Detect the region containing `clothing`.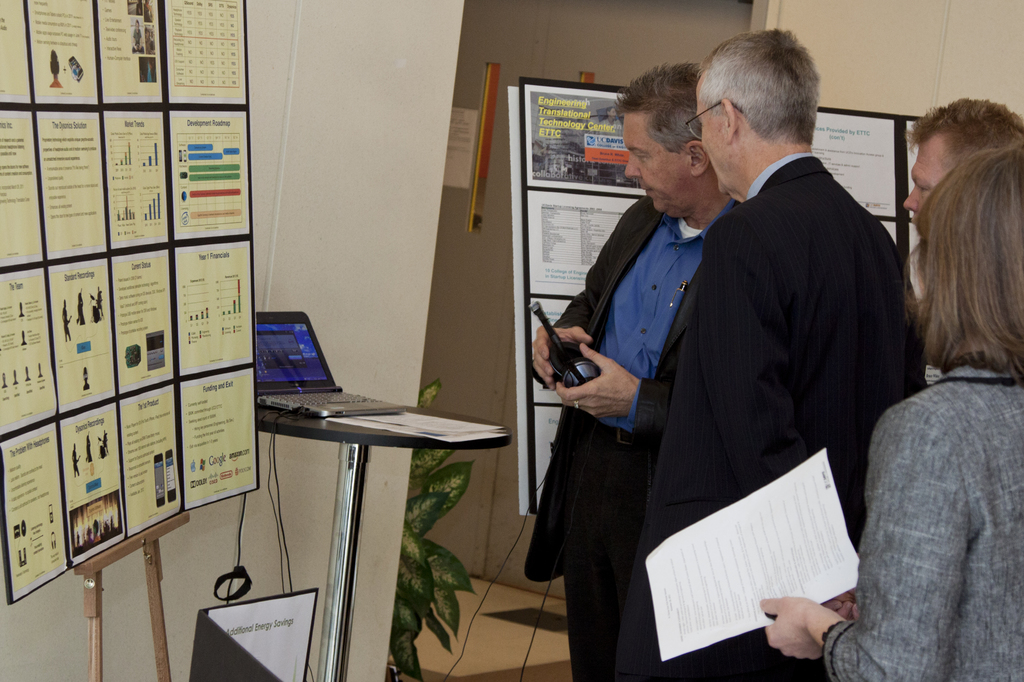
l=820, t=356, r=1023, b=681.
